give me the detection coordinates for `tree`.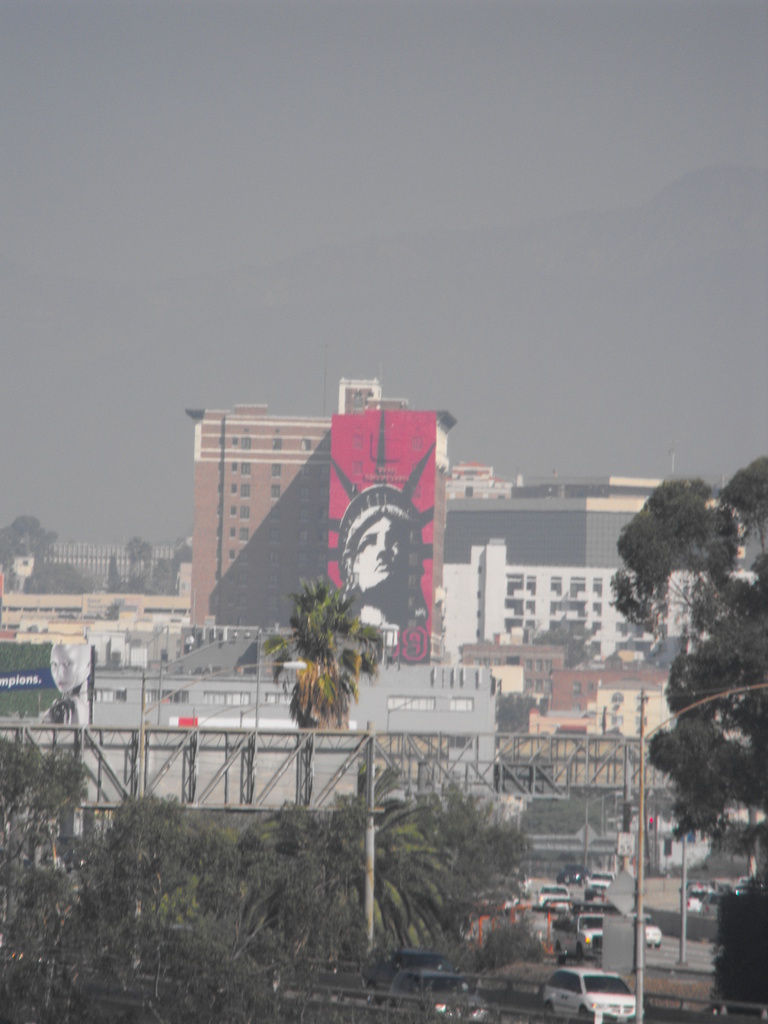
(x1=271, y1=567, x2=388, y2=740).
